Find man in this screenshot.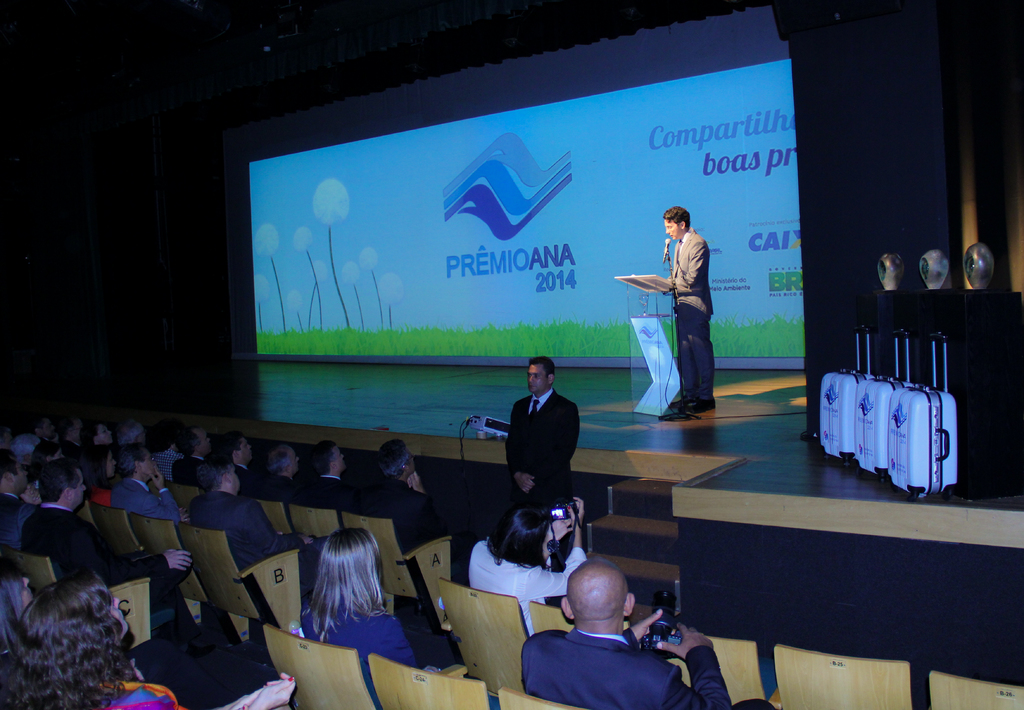
The bounding box for man is x1=25, y1=458, x2=124, y2=548.
